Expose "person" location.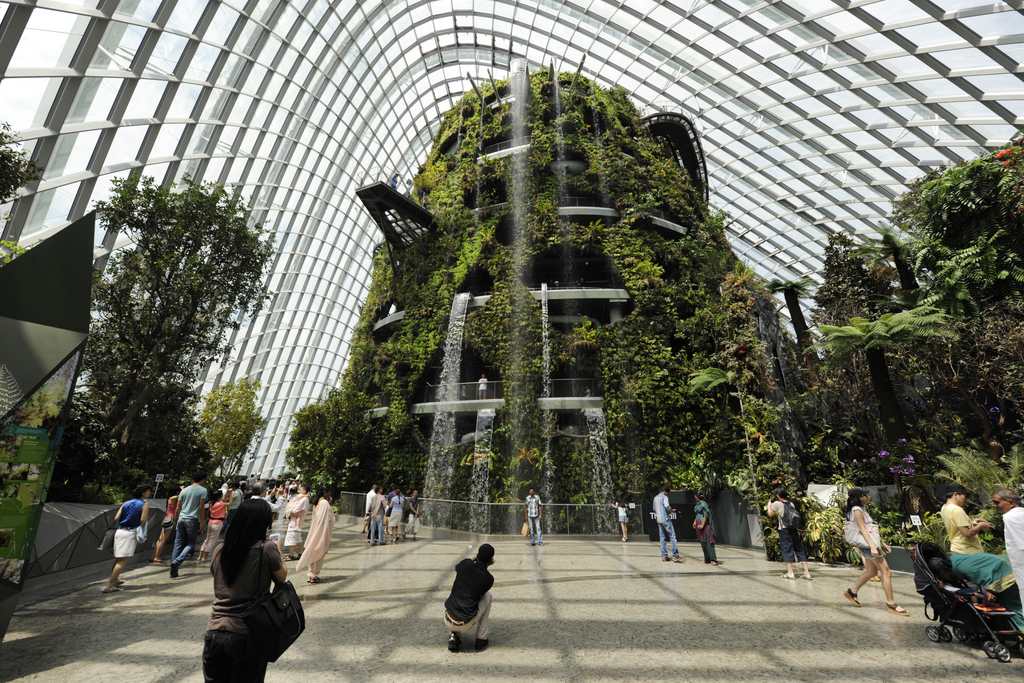
Exposed at bbox=(443, 540, 495, 654).
